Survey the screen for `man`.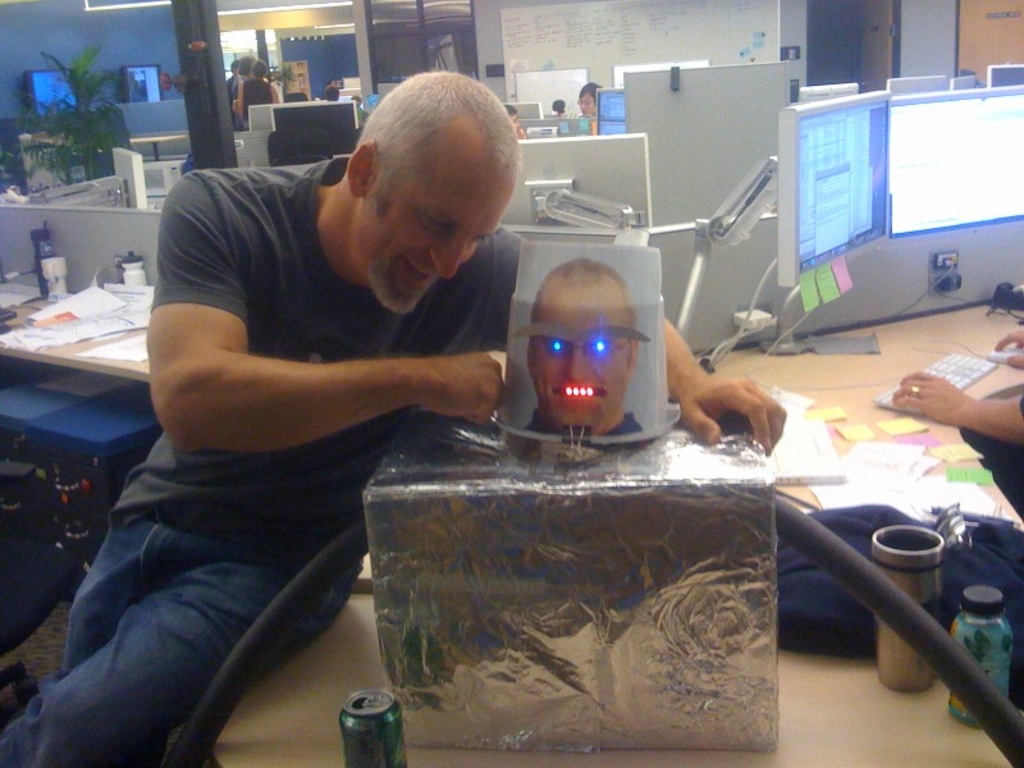
Survey found: pyautogui.locateOnScreen(579, 83, 598, 116).
